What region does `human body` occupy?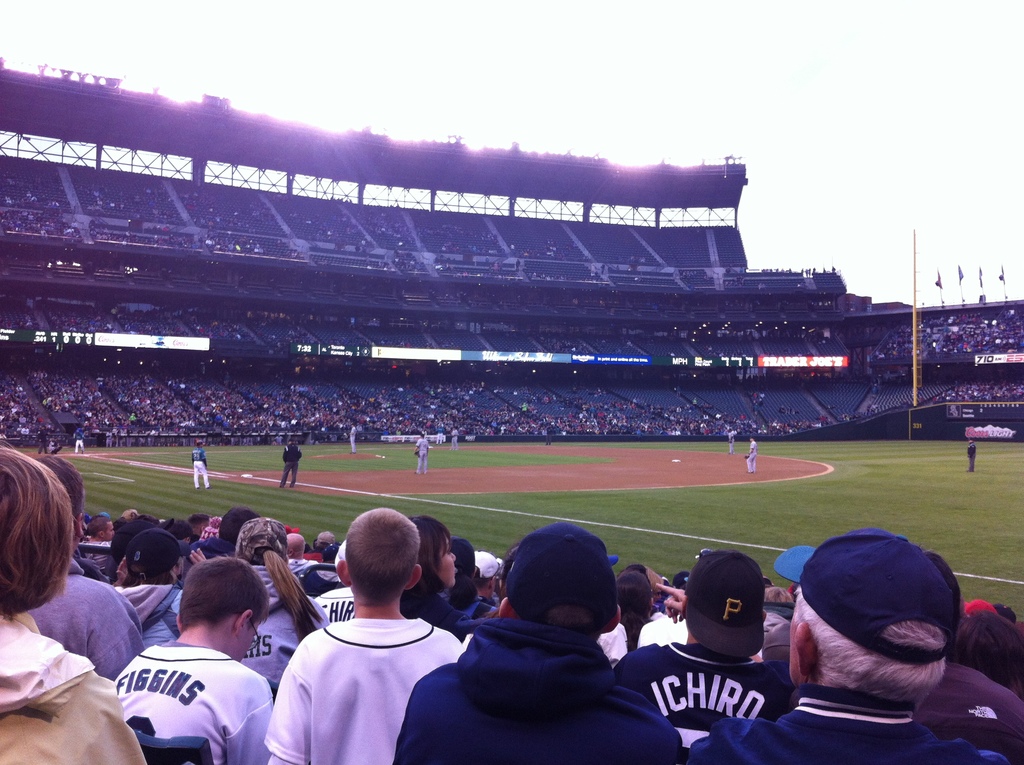
{"x1": 191, "y1": 446, "x2": 212, "y2": 487}.
